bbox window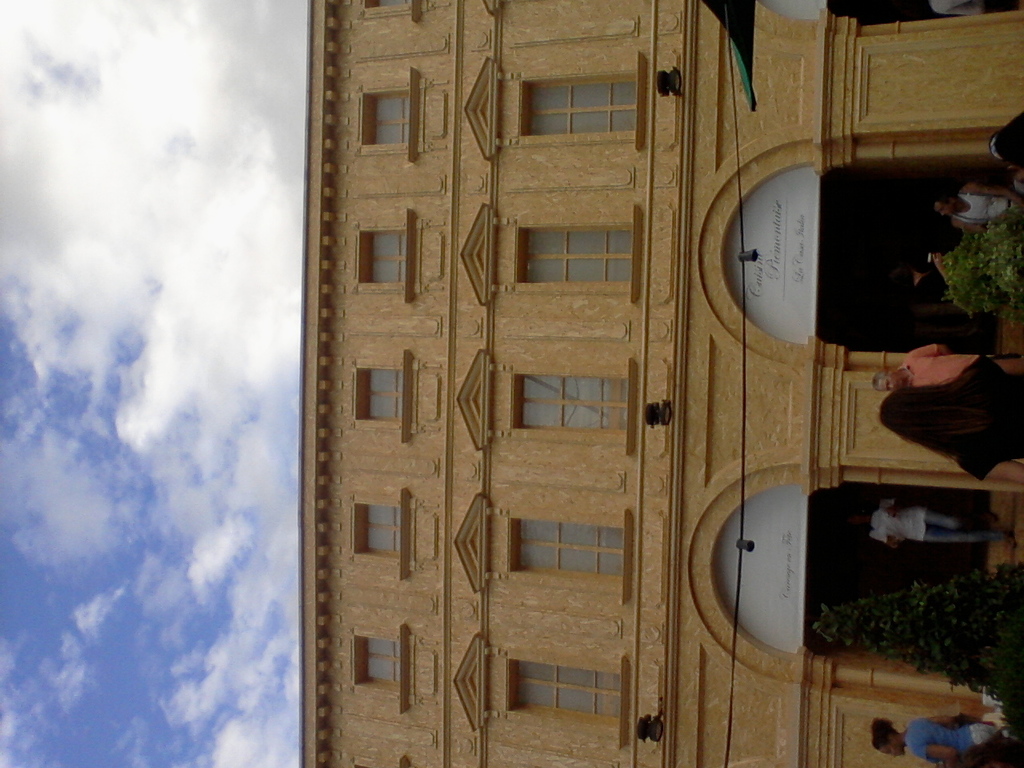
<bbox>513, 362, 637, 430</bbox>
